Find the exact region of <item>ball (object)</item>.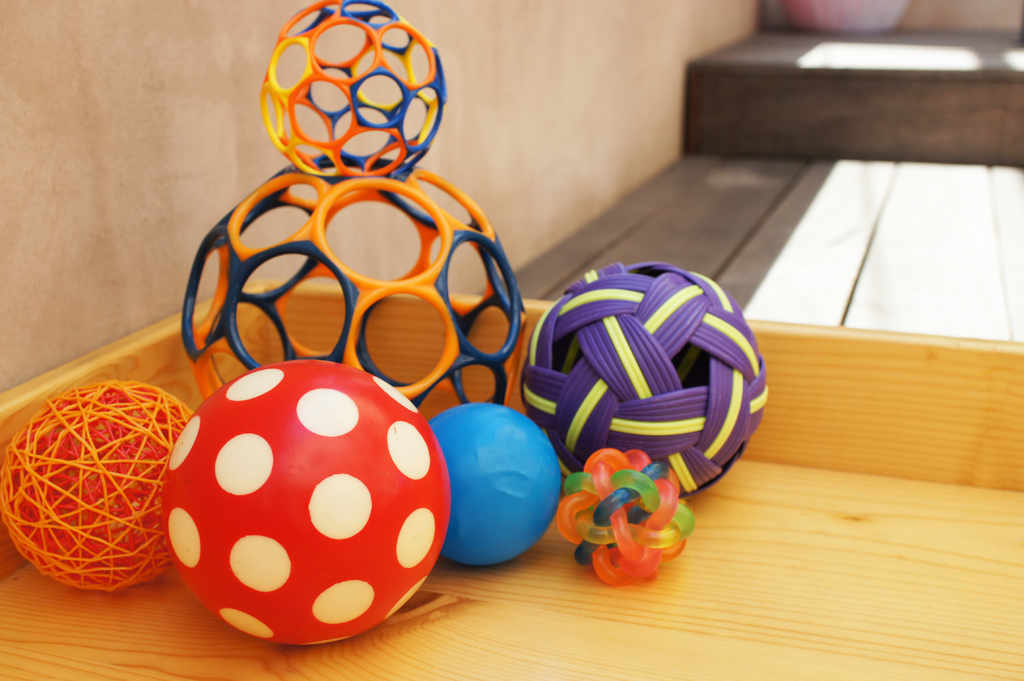
Exact region: [left=184, top=152, right=529, bottom=421].
